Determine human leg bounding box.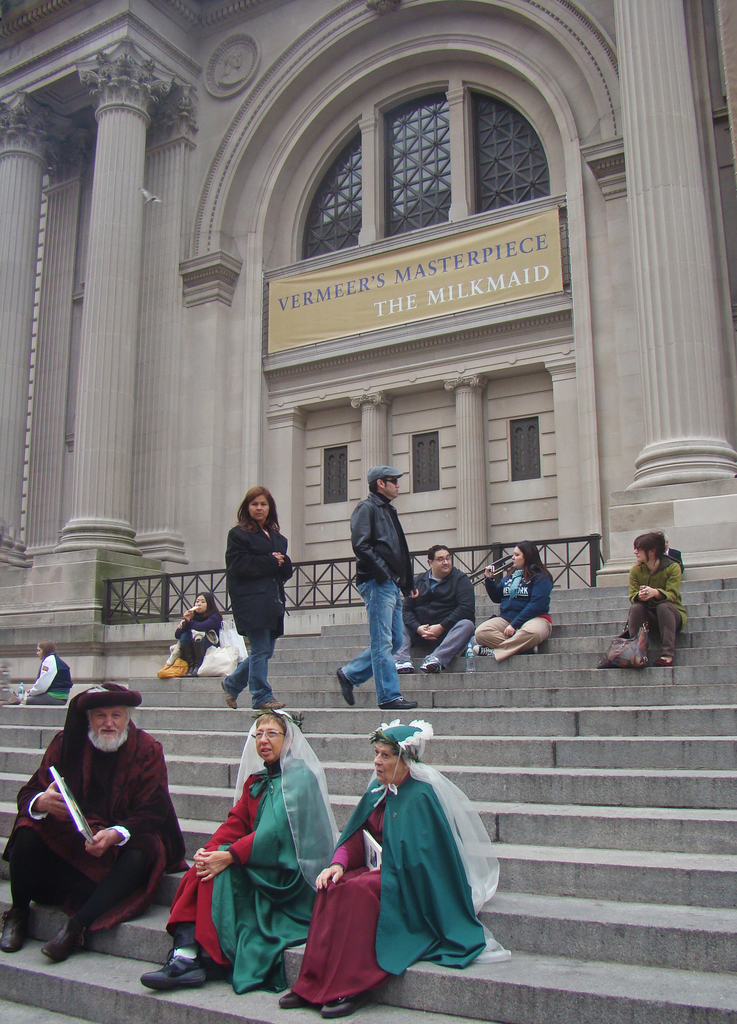
Determined: <bbox>365, 589, 423, 715</bbox>.
